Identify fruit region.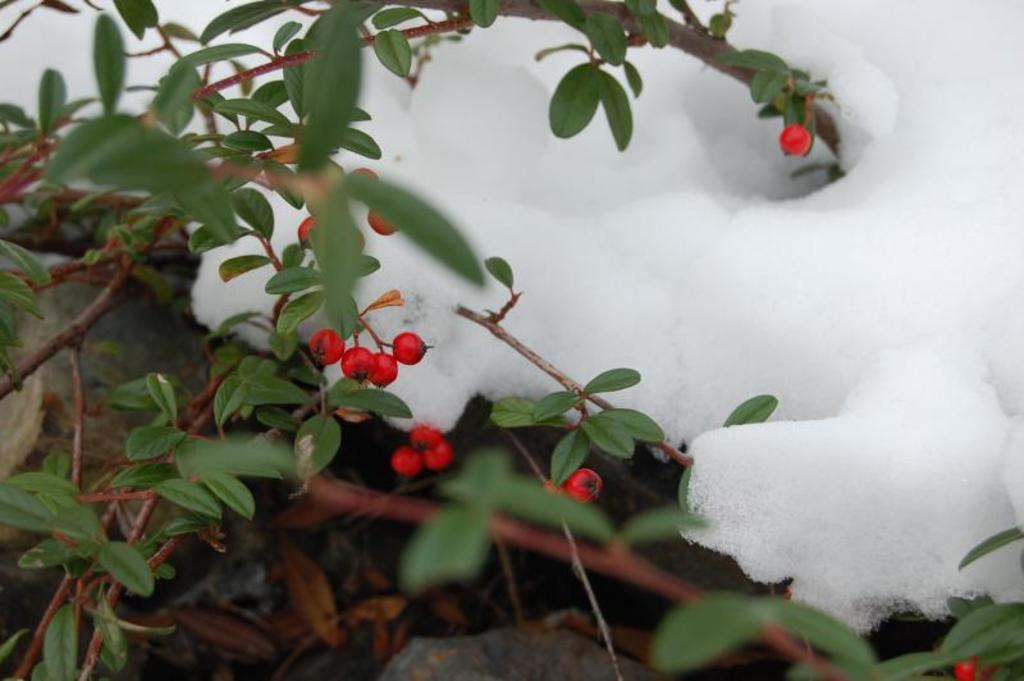
Region: {"left": 396, "top": 448, "right": 417, "bottom": 480}.
